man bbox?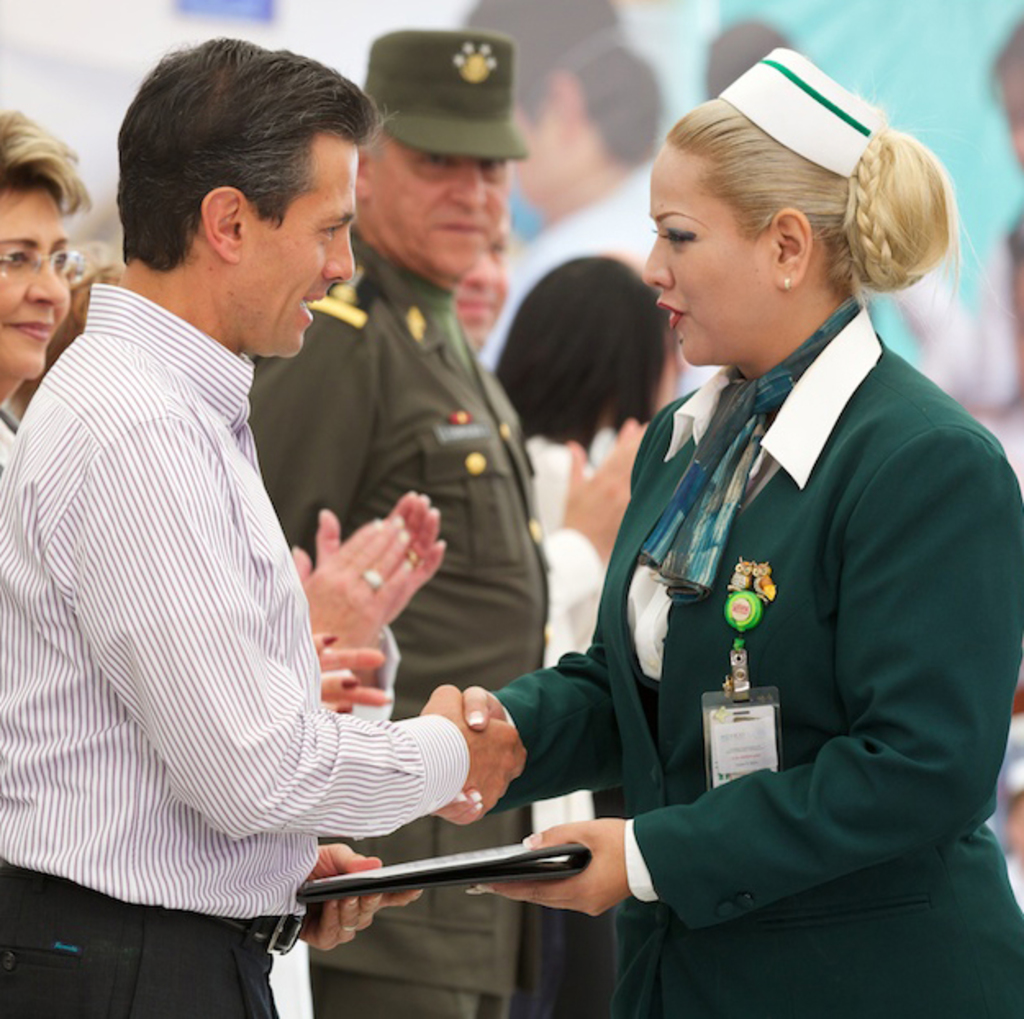
x1=454, y1=203, x2=511, y2=342
